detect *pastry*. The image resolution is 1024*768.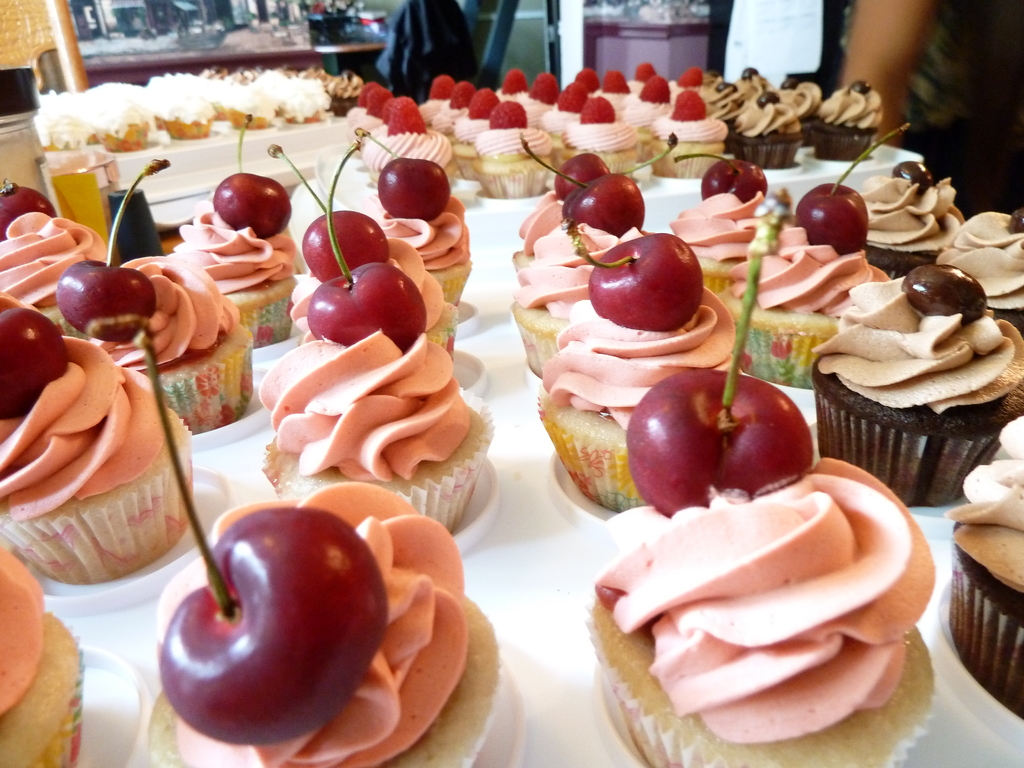
region(716, 164, 897, 392).
